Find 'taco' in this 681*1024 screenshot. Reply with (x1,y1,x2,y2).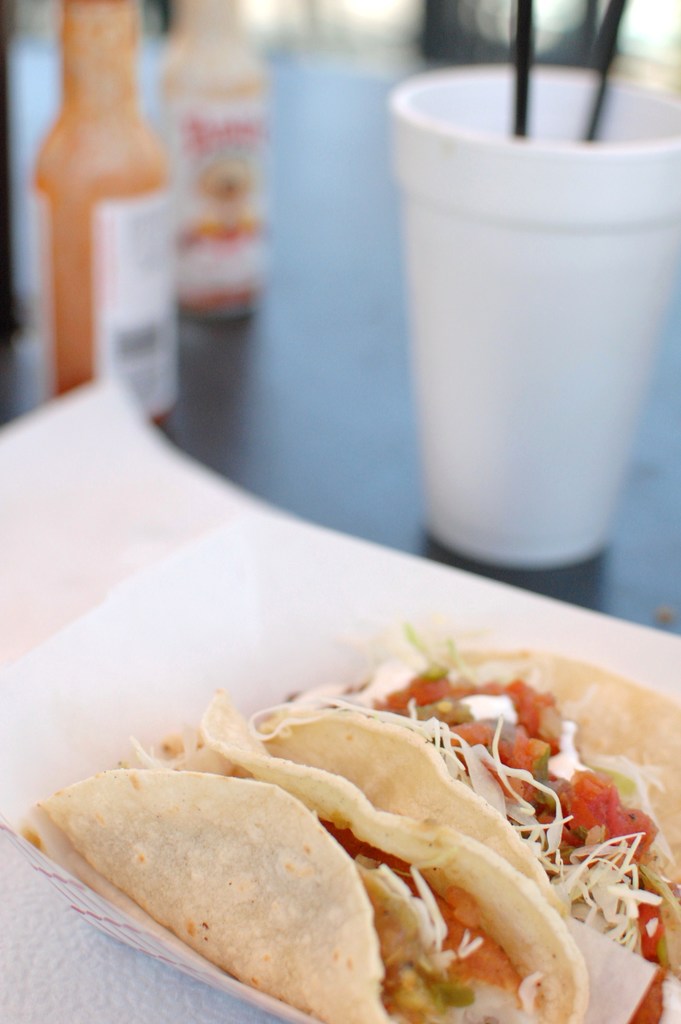
(352,634,680,995).
